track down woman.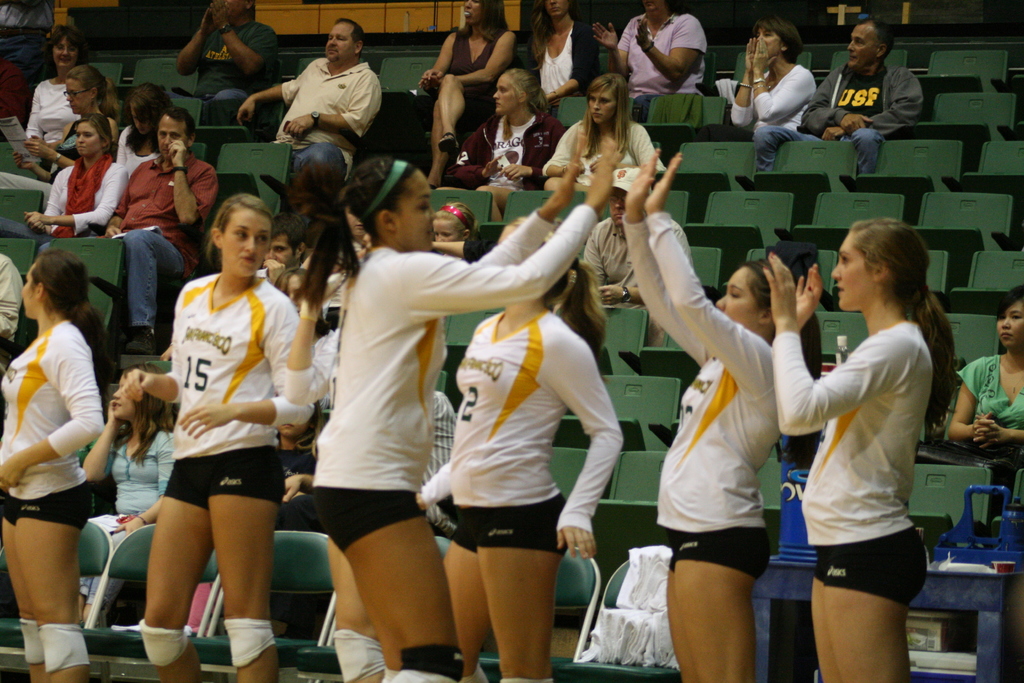
Tracked to <bbox>724, 19, 819, 178</bbox>.
